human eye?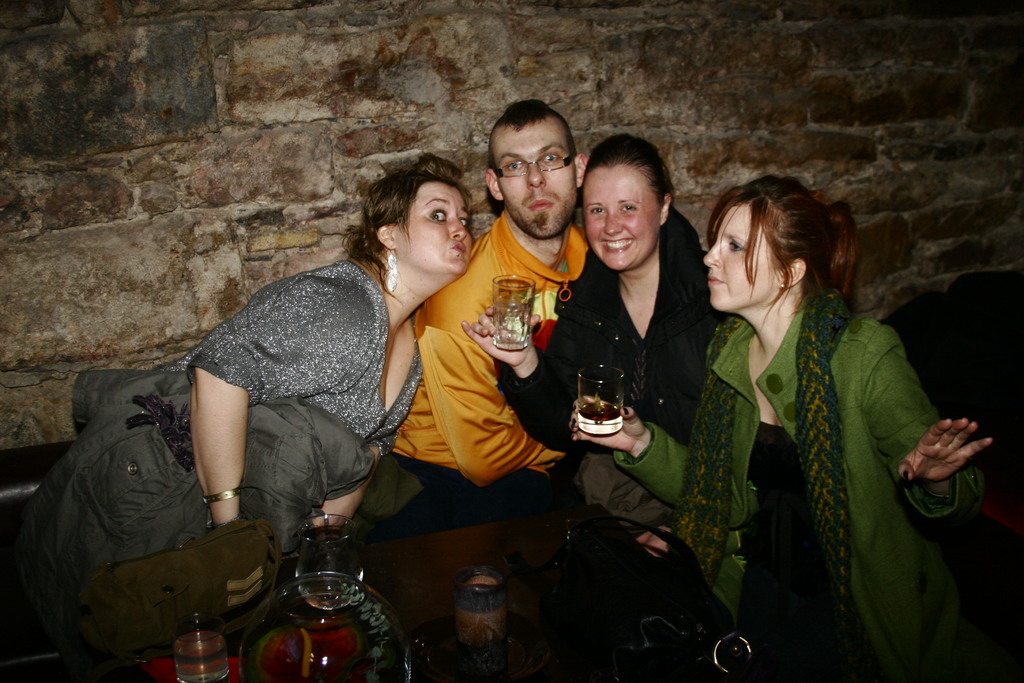
region(726, 241, 745, 254)
